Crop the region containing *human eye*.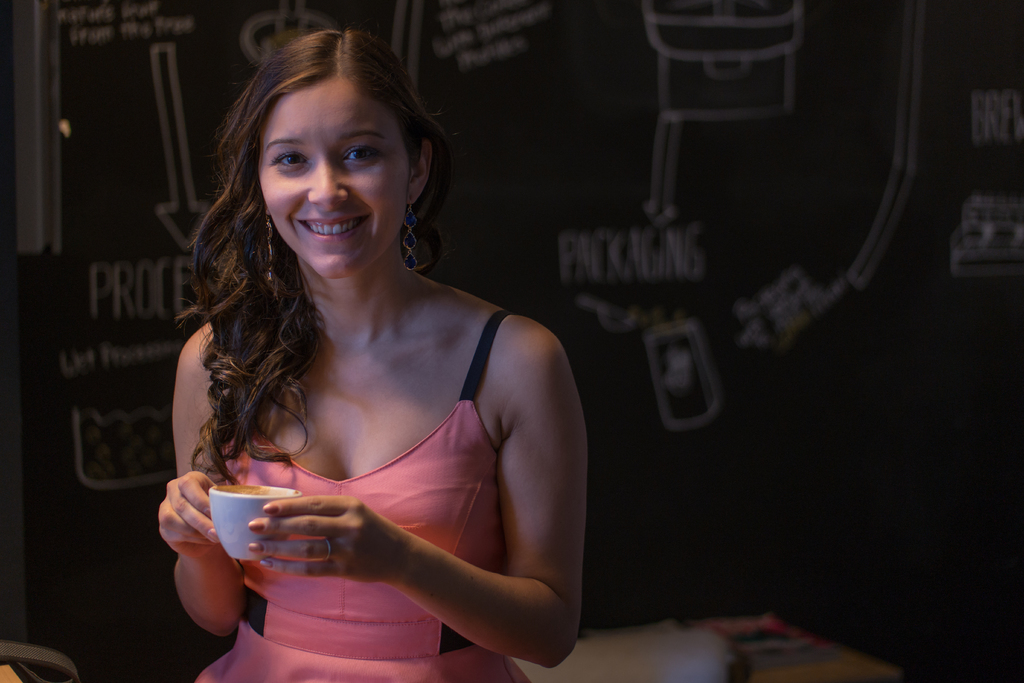
Crop region: select_region(266, 151, 312, 173).
